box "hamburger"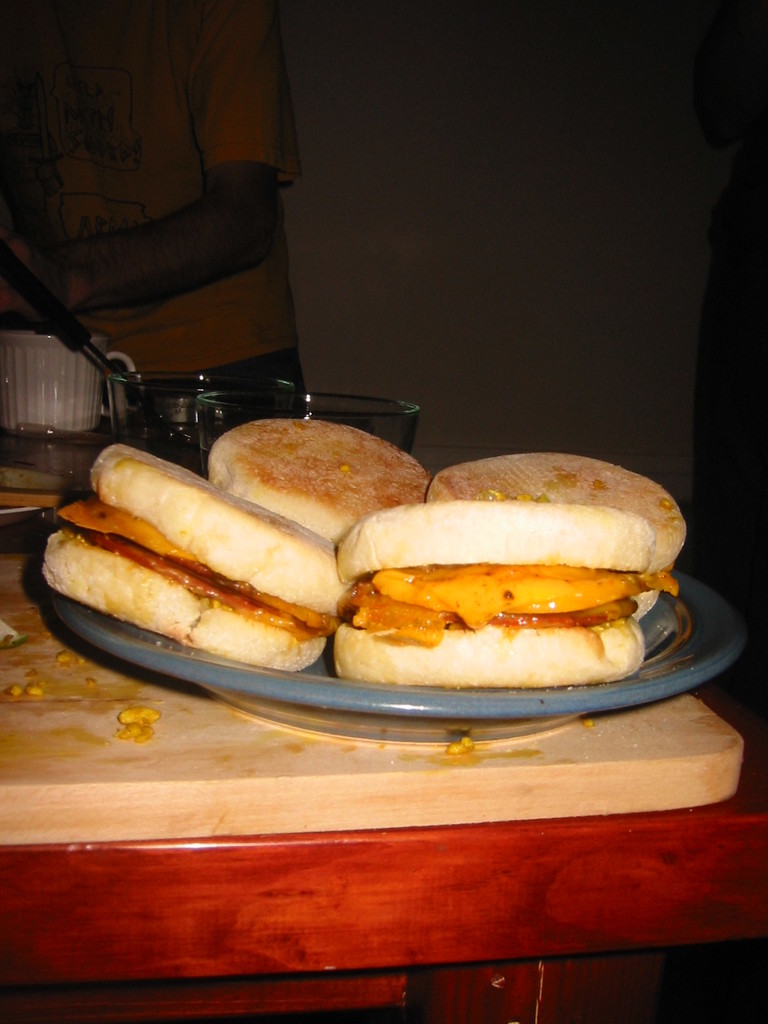
BBox(329, 504, 679, 690)
